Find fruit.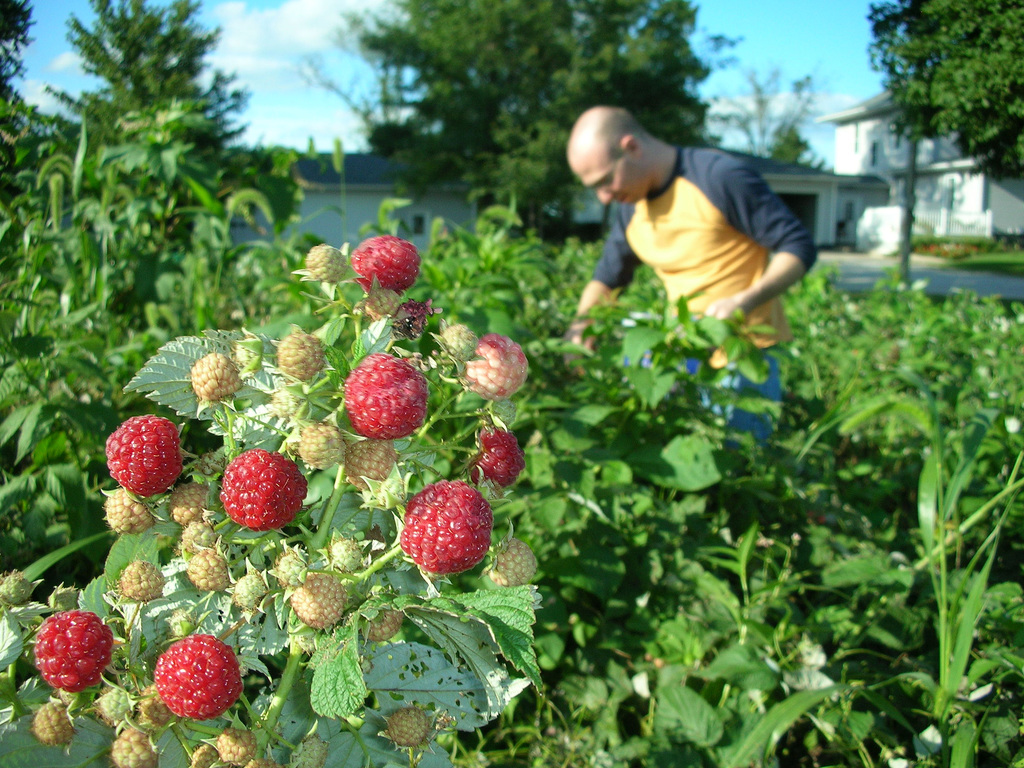
{"x1": 361, "y1": 607, "x2": 403, "y2": 643}.
